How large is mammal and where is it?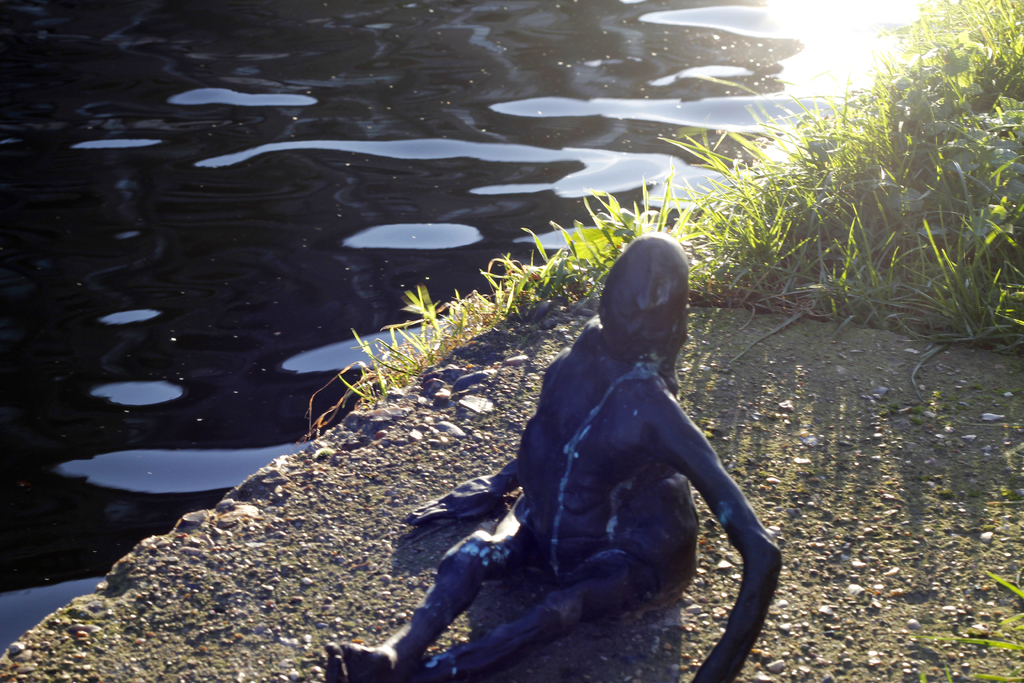
Bounding box: 347, 226, 802, 648.
